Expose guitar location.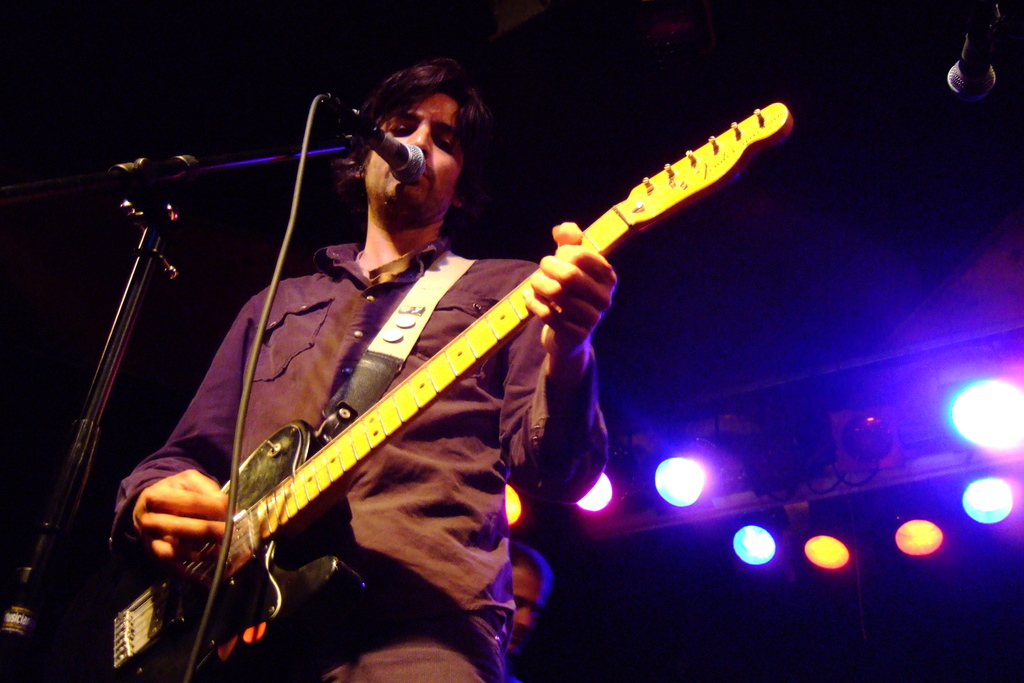
Exposed at box(58, 92, 785, 675).
